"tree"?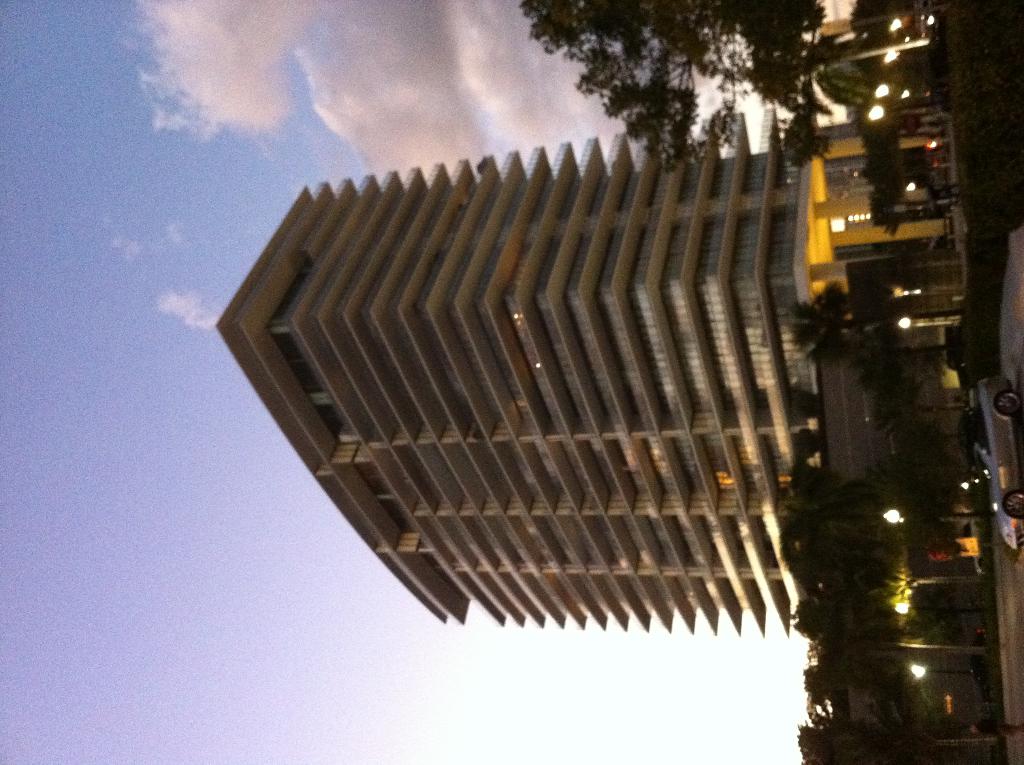
bbox=[518, 0, 832, 171]
